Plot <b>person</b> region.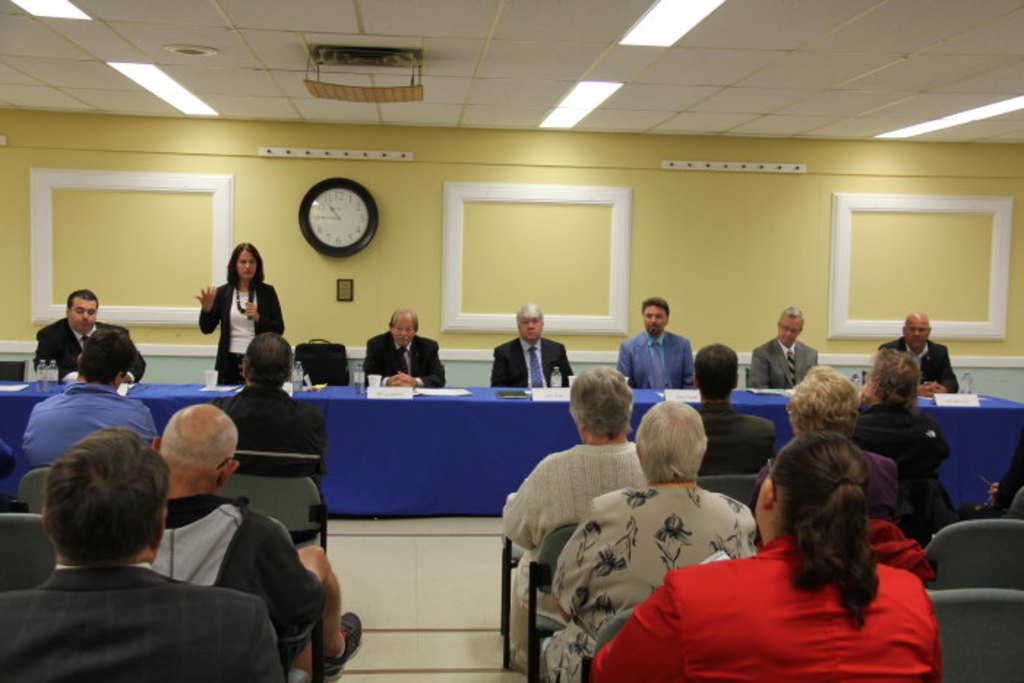
Plotted at bbox(209, 331, 323, 481).
